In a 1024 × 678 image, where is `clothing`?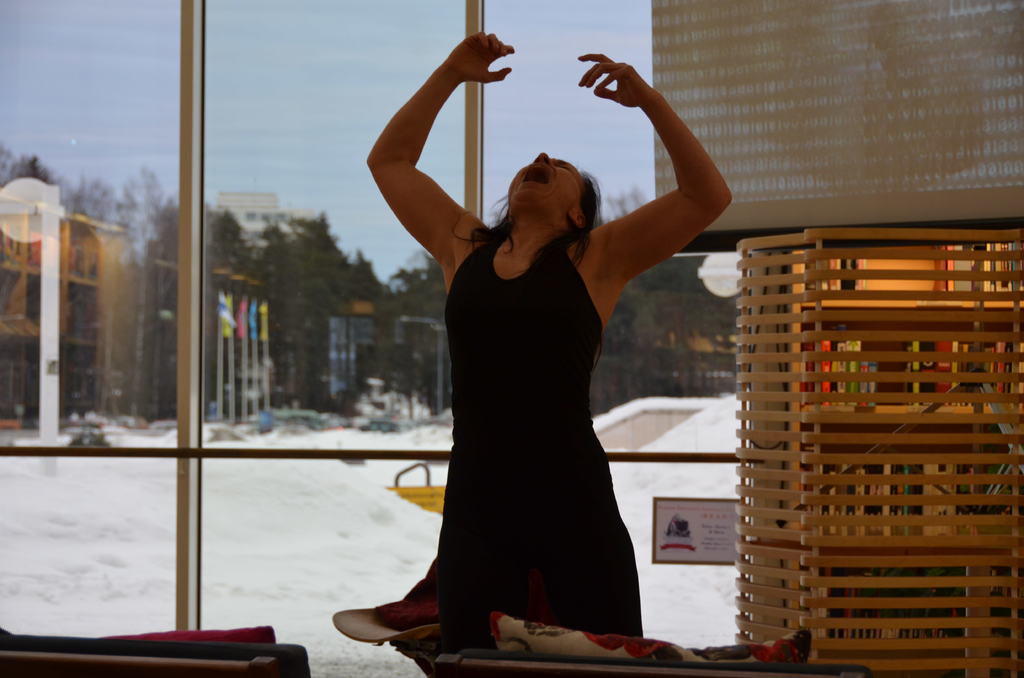
{"x1": 381, "y1": 163, "x2": 662, "y2": 637}.
